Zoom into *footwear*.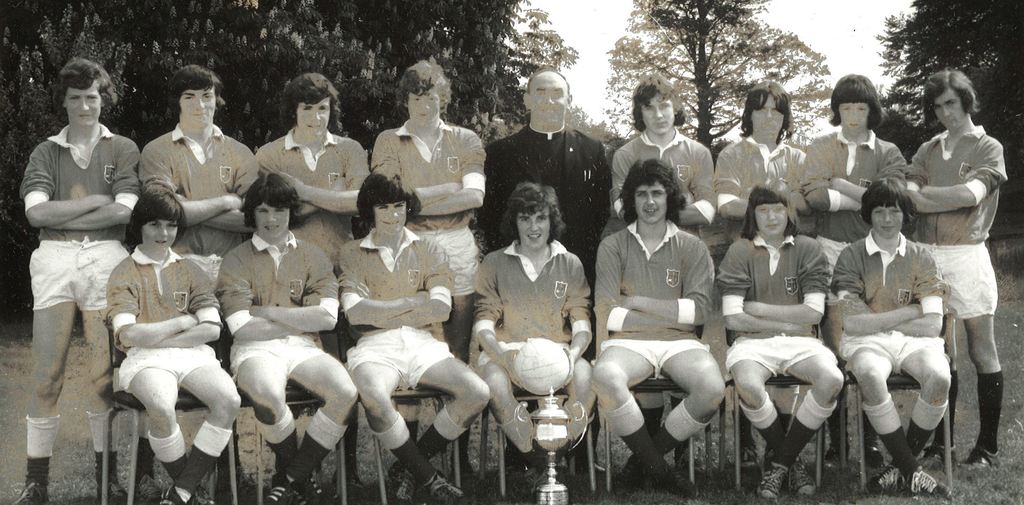
Zoom target: select_region(512, 436, 561, 504).
